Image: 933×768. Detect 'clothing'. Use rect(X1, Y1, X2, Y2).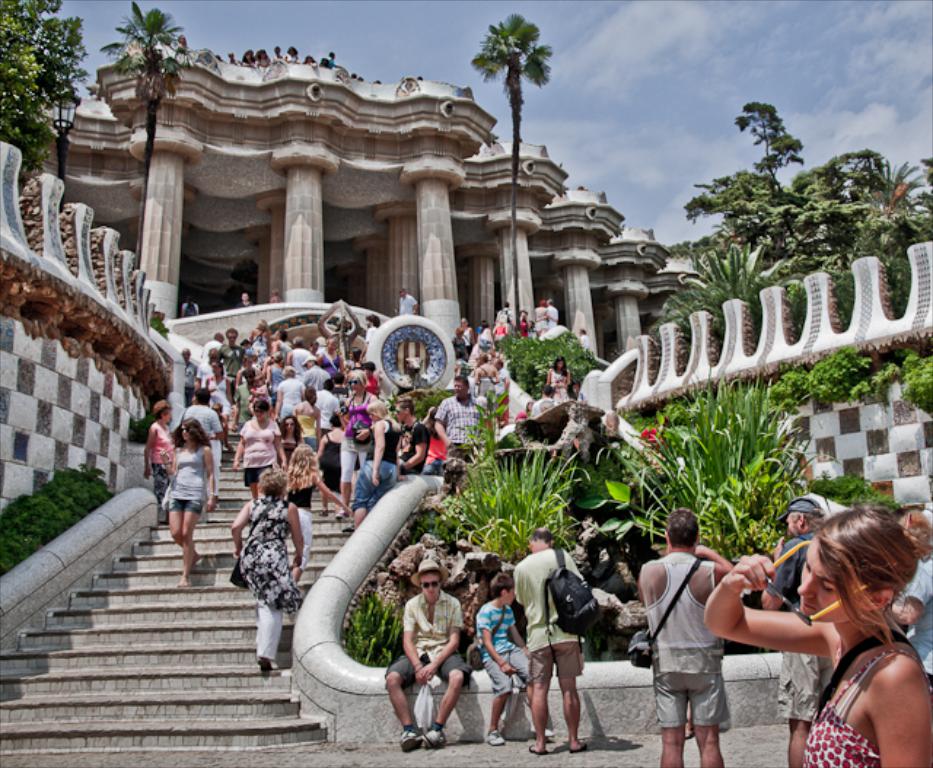
rect(639, 551, 732, 727).
